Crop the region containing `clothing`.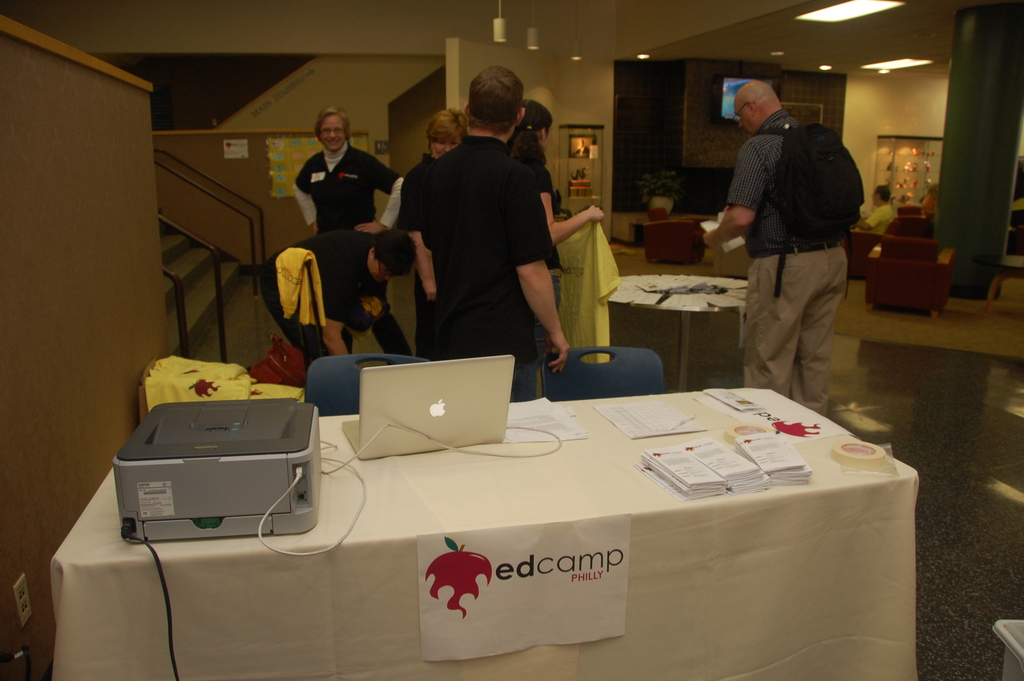
Crop region: 415,133,556,402.
